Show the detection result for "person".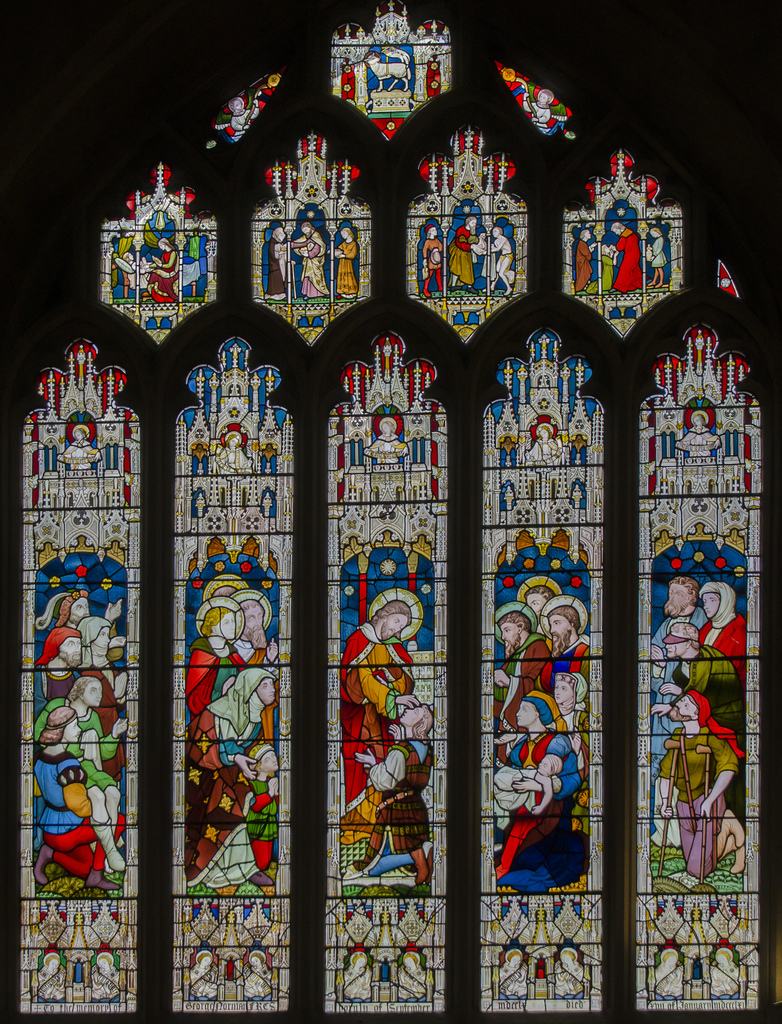
272 228 286 300.
